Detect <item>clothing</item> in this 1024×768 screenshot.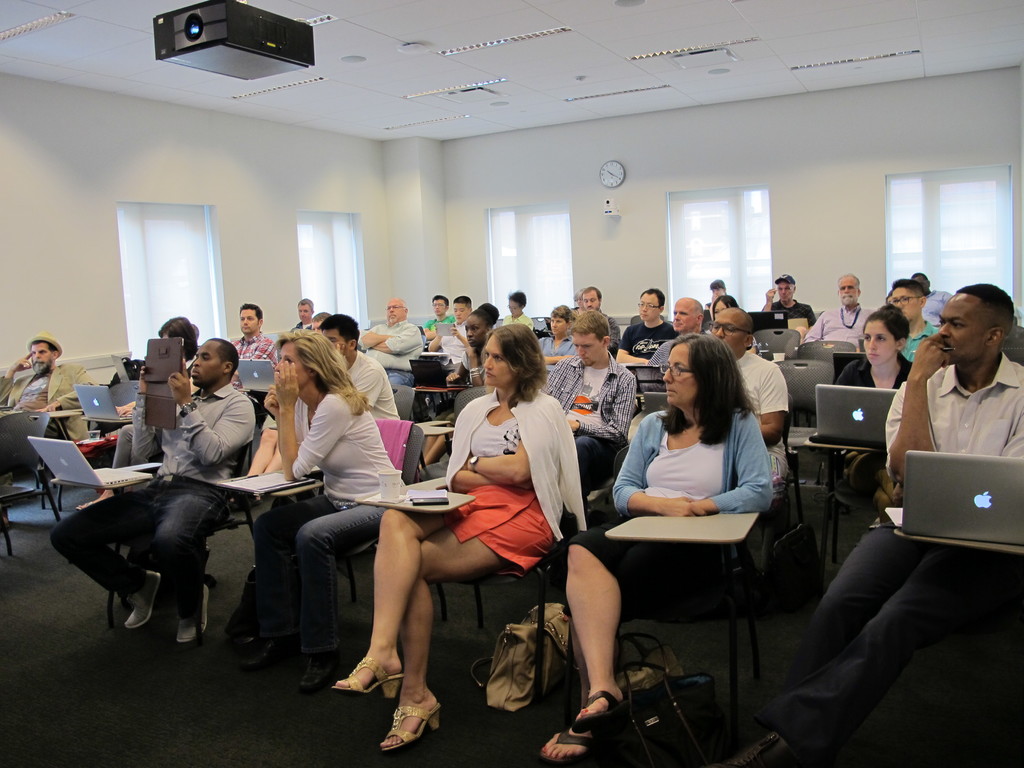
Detection: [x1=733, y1=347, x2=792, y2=482].
